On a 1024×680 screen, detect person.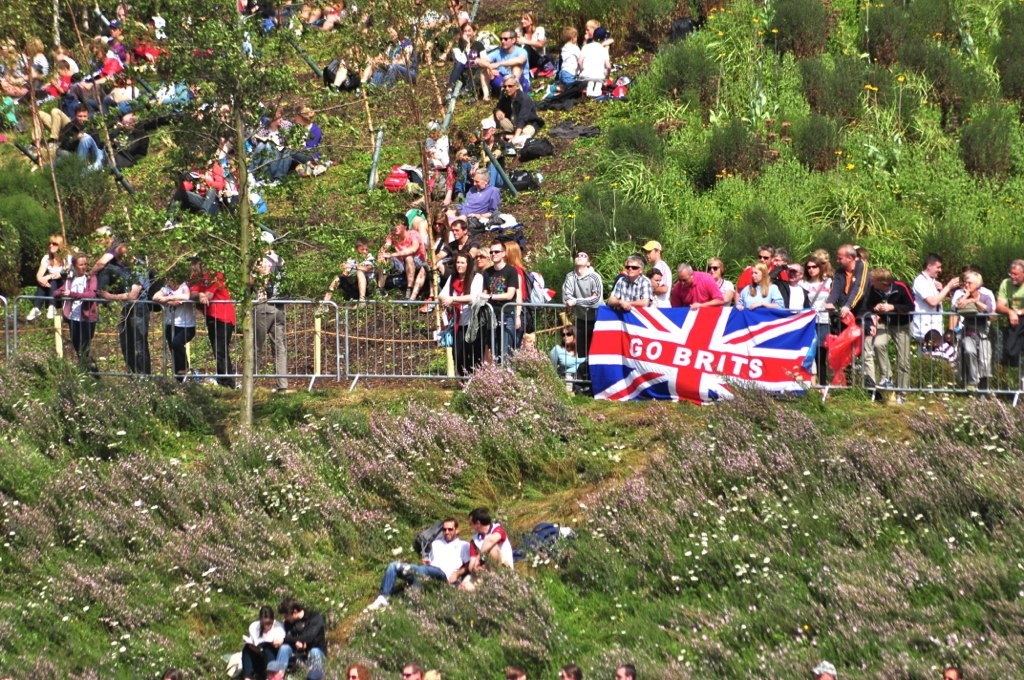
x1=399 y1=663 x2=429 y2=679.
